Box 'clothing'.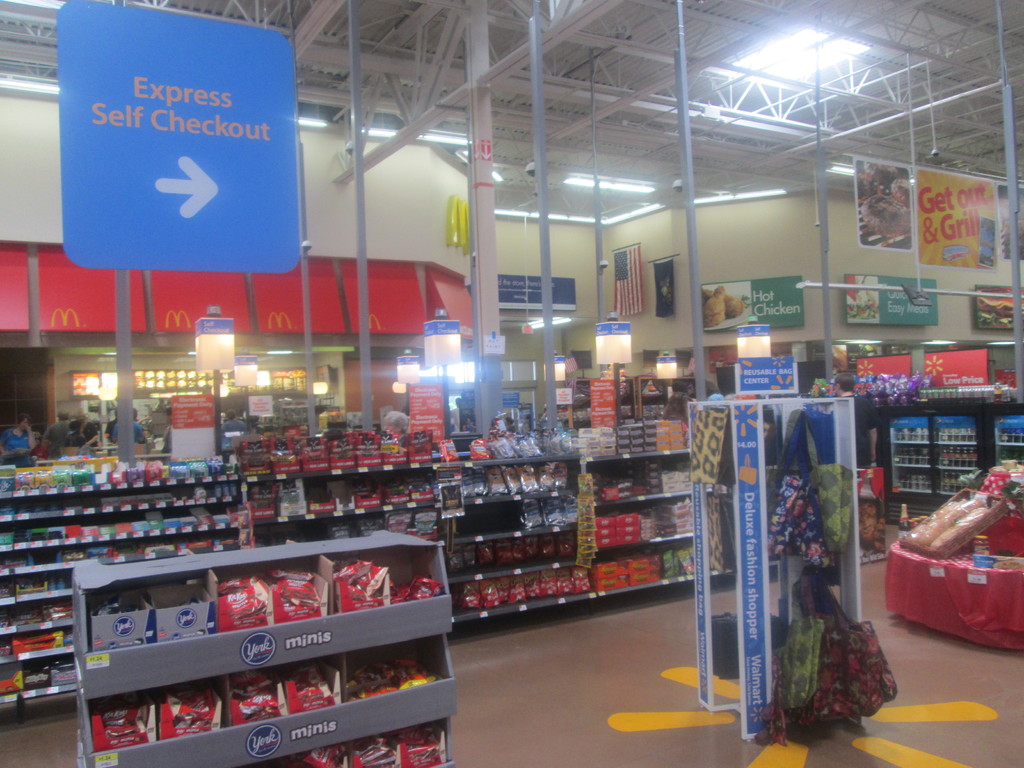
bbox=(223, 419, 246, 438).
